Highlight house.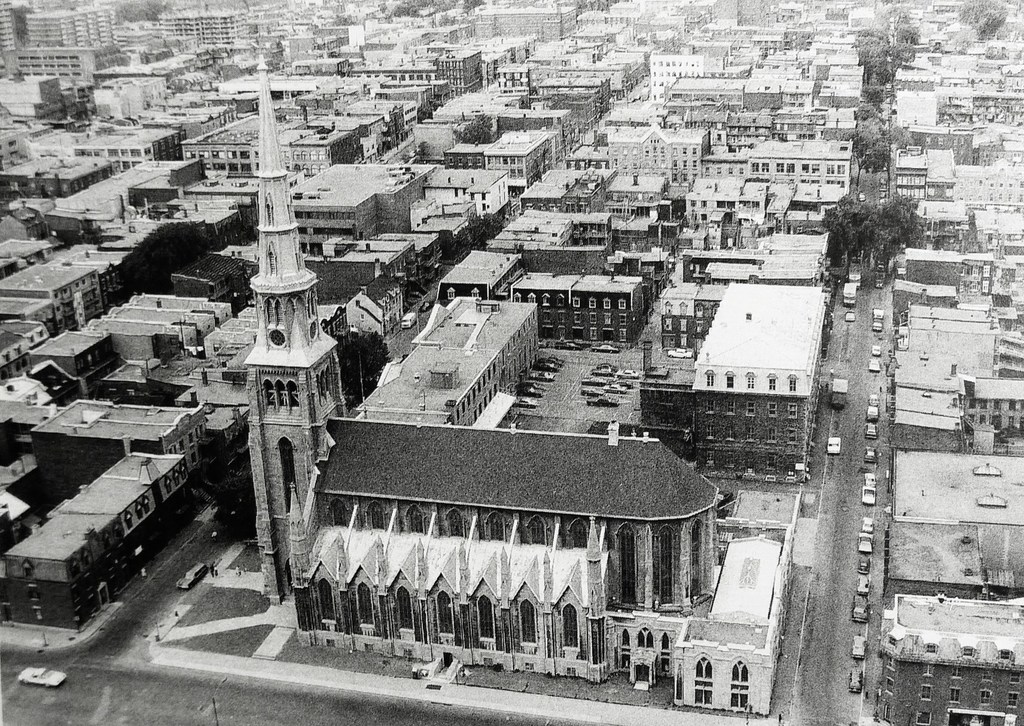
Highlighted region: x1=0 y1=262 x2=111 y2=334.
